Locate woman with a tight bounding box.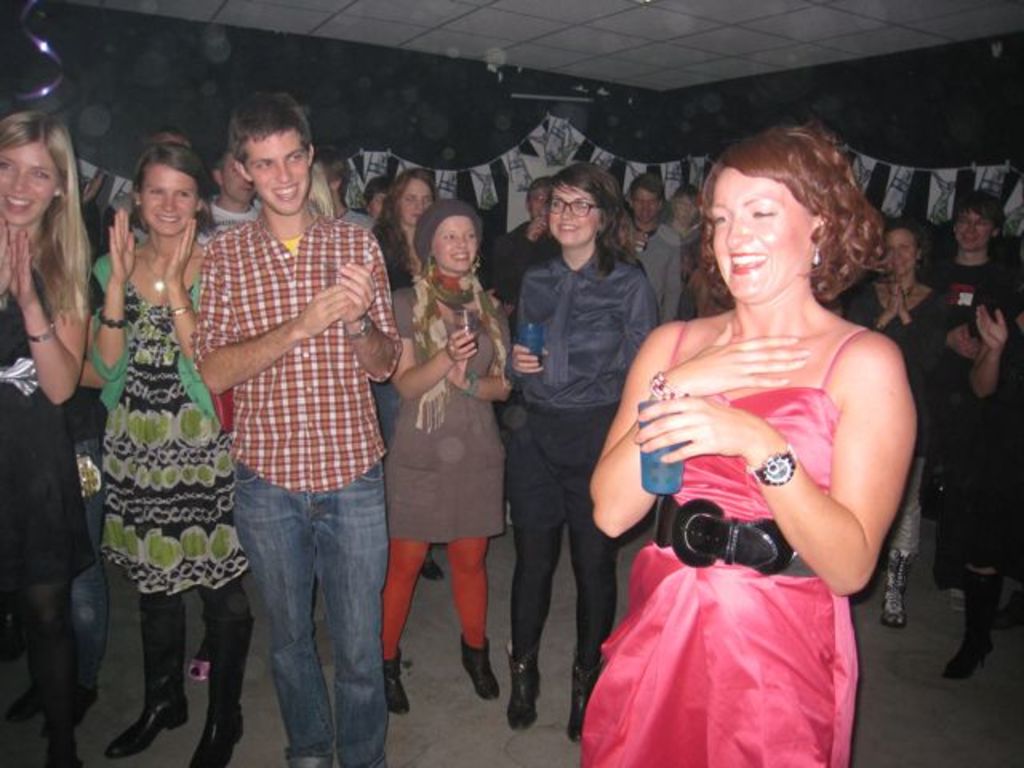
(822, 208, 936, 608).
